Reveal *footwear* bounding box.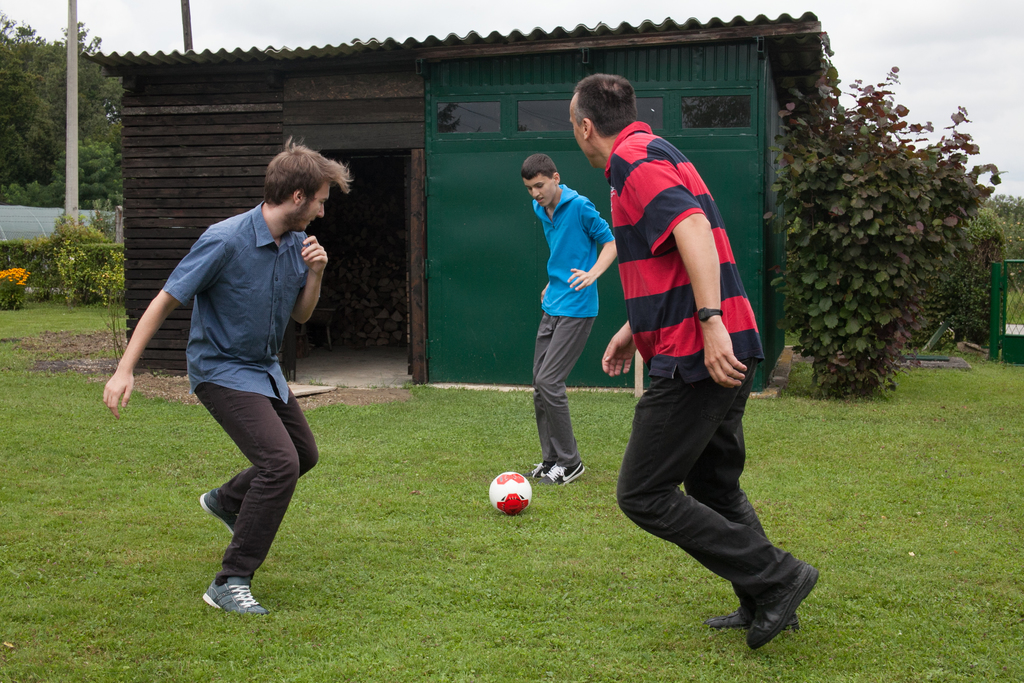
Revealed: (left=203, top=486, right=234, bottom=539).
